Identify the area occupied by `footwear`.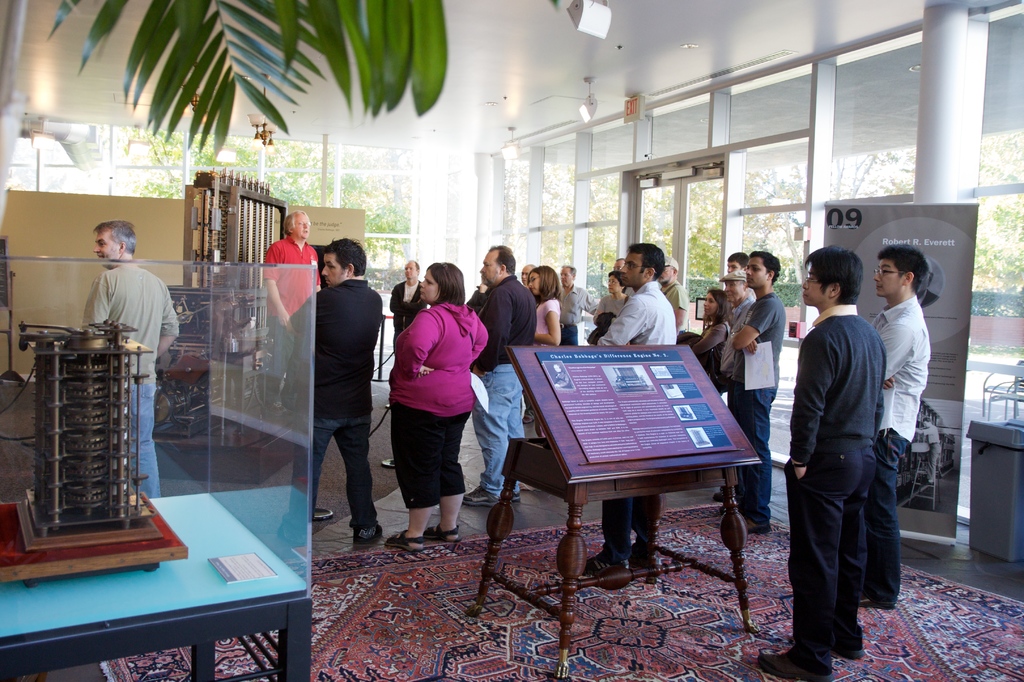
Area: (left=460, top=483, right=497, bottom=505).
